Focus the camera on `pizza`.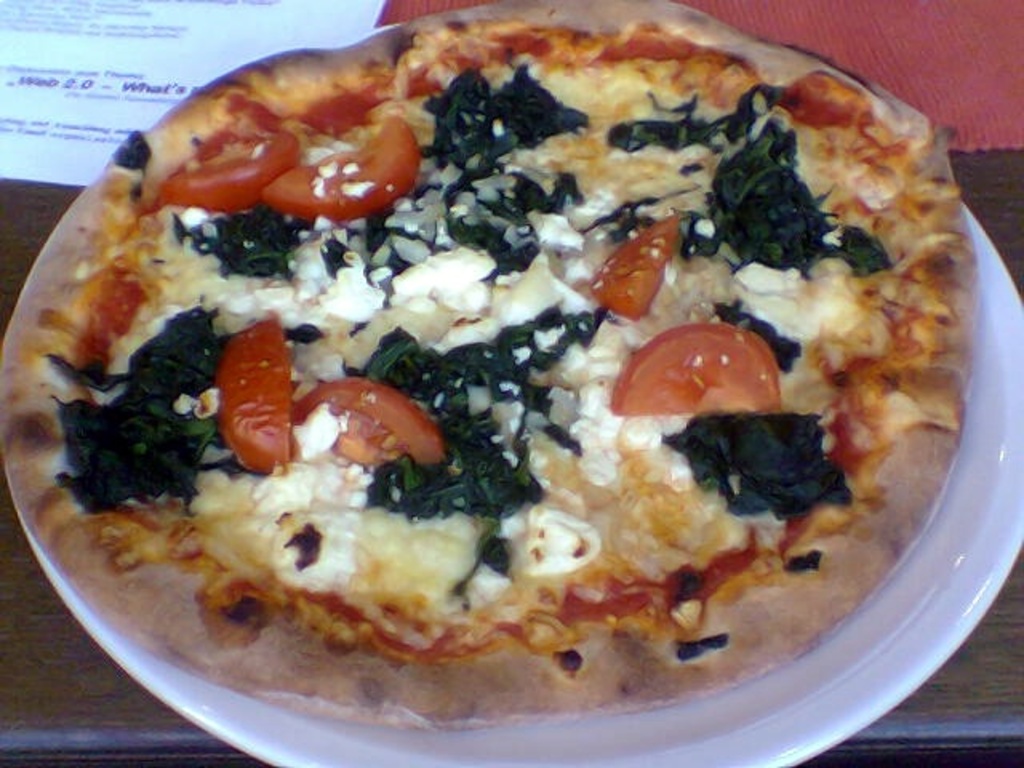
Focus region: l=0, t=21, r=958, b=742.
